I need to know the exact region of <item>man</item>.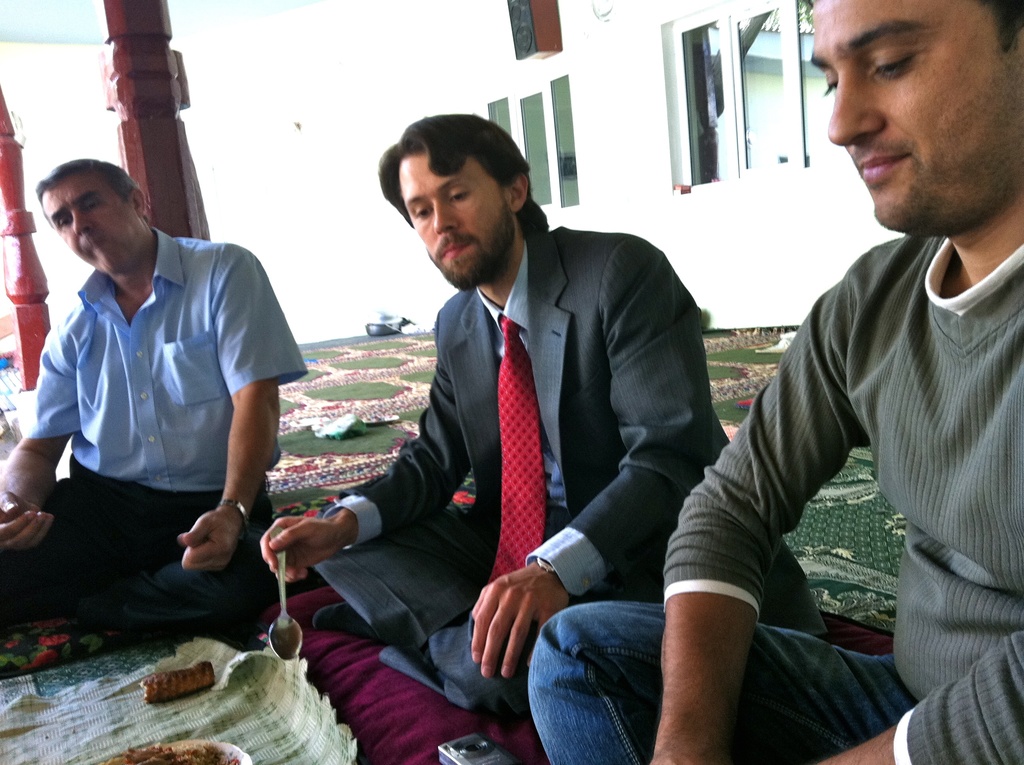
Region: (x1=260, y1=113, x2=829, y2=717).
